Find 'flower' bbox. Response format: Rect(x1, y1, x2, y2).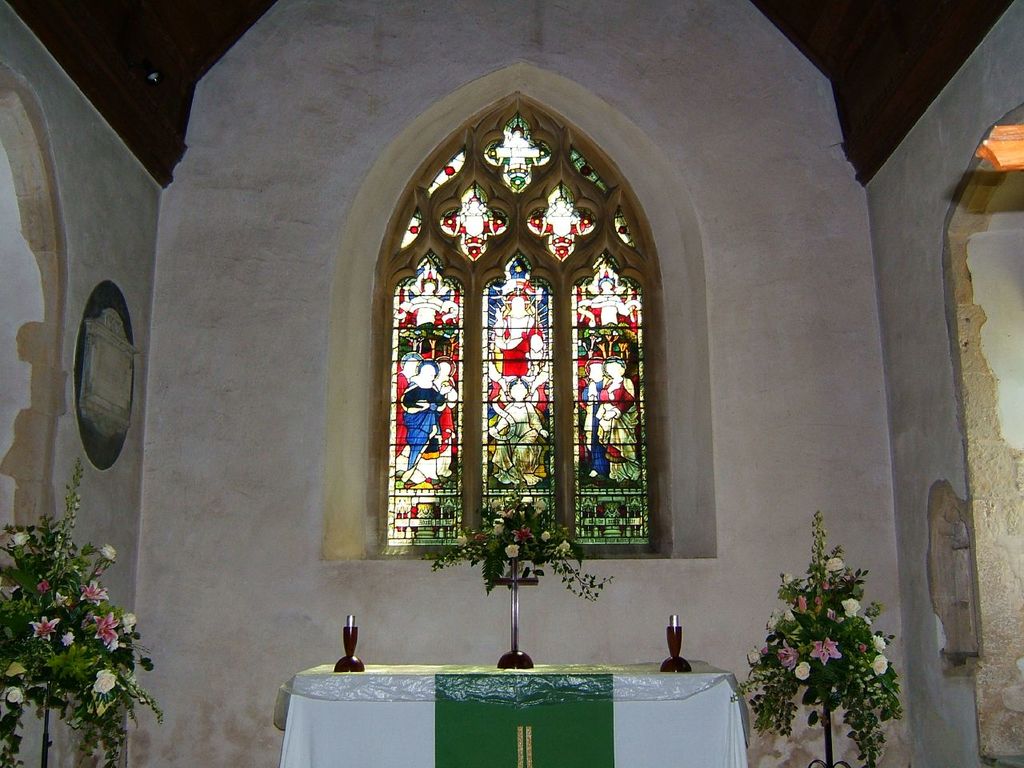
Rect(811, 636, 841, 662).
